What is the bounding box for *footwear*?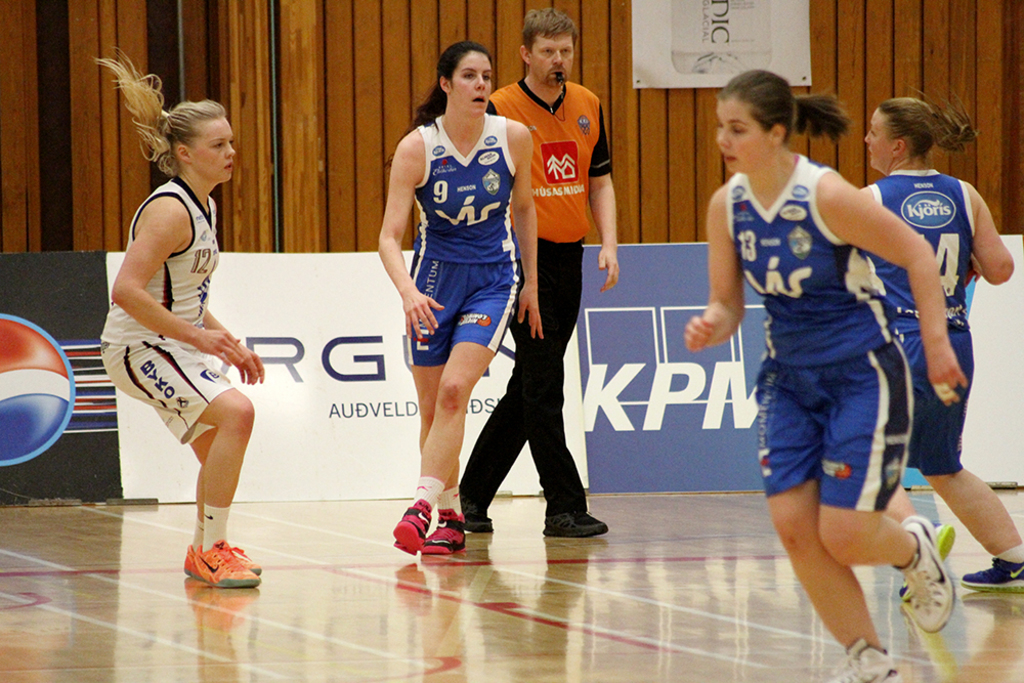
rect(421, 511, 469, 557).
